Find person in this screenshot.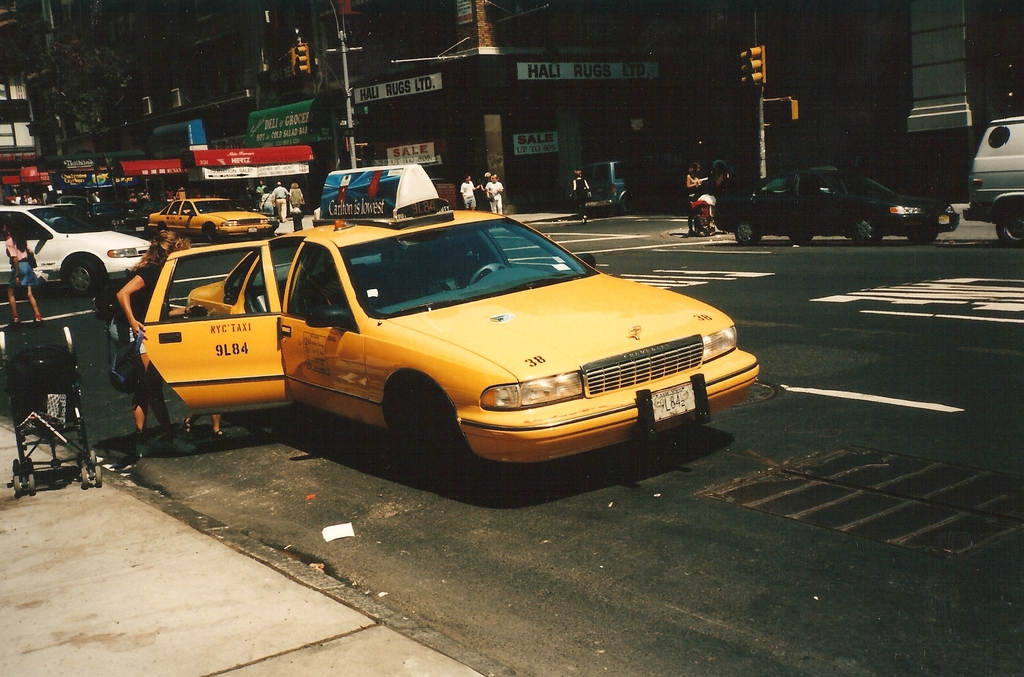
The bounding box for person is region(260, 191, 276, 217).
